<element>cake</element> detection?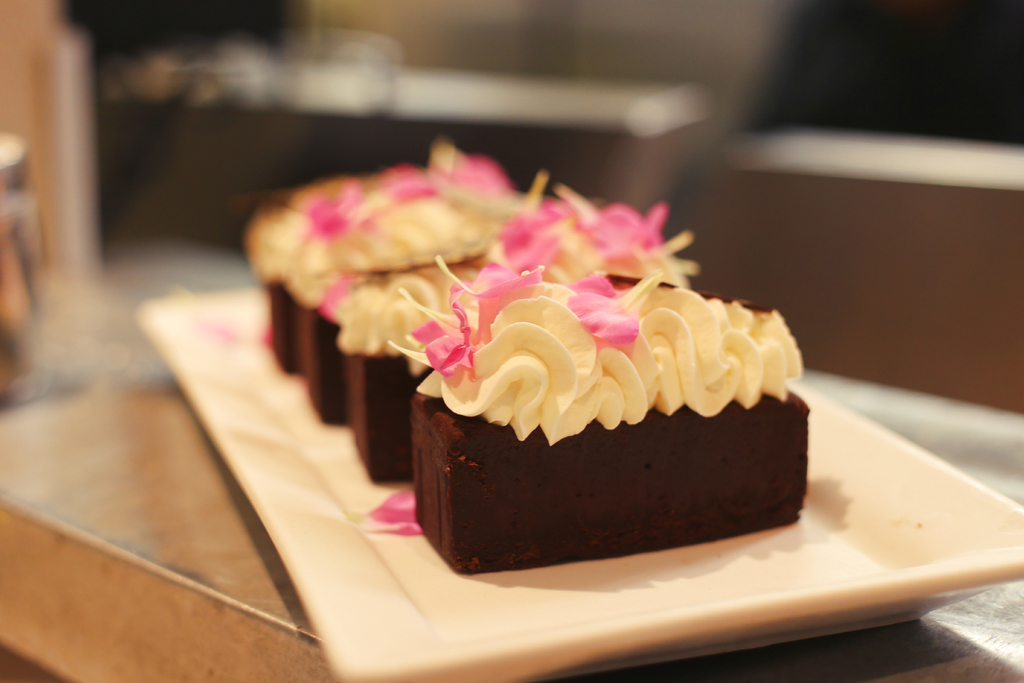
BBox(414, 286, 810, 573)
